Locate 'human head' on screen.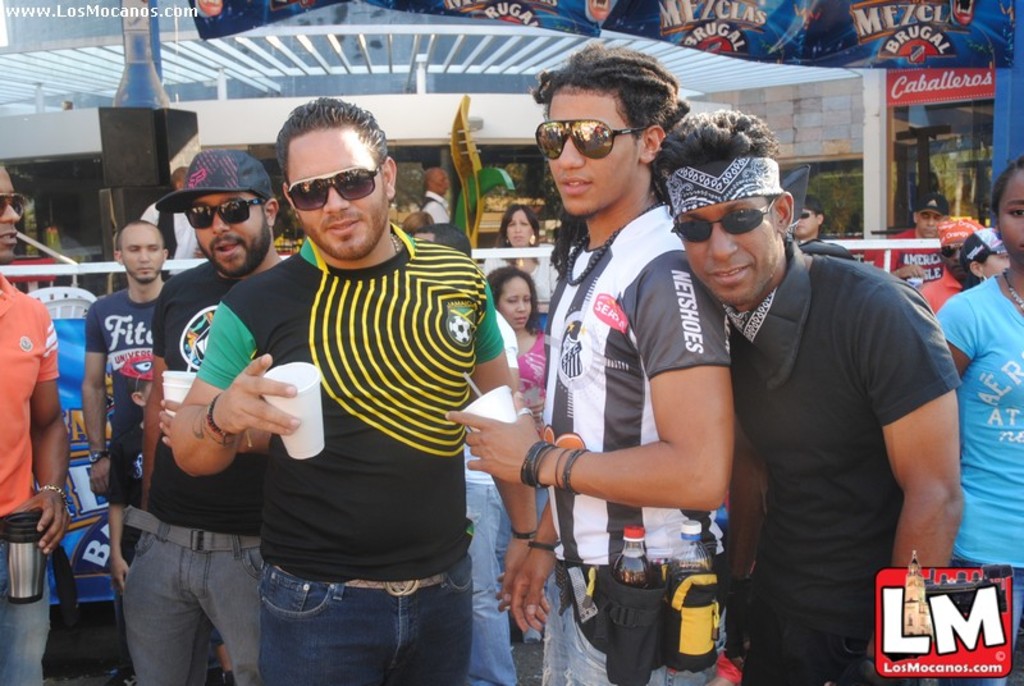
On screen at region(988, 155, 1023, 273).
